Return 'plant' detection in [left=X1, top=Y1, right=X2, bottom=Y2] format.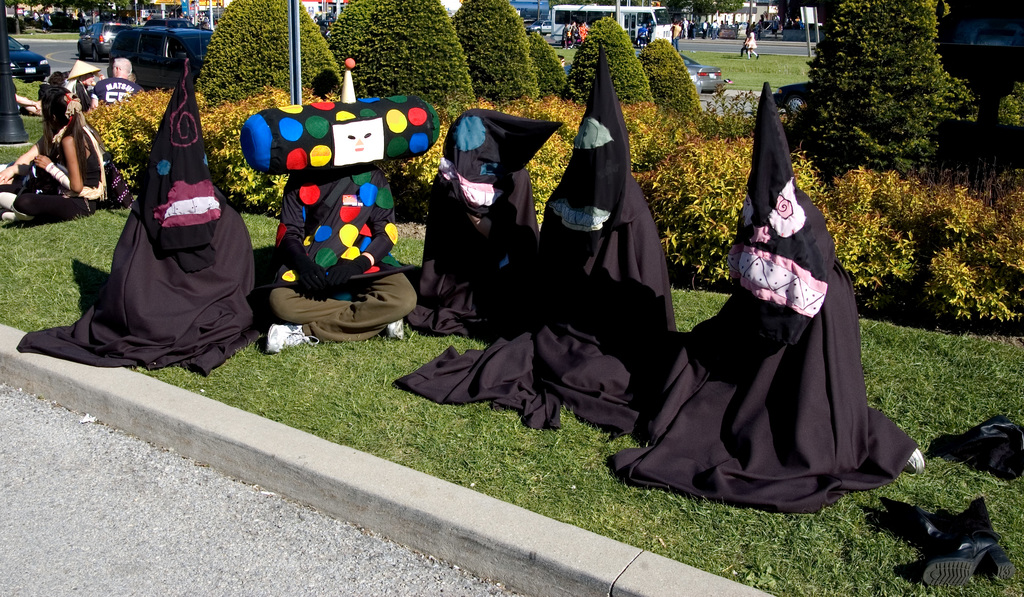
[left=525, top=25, right=577, bottom=95].
